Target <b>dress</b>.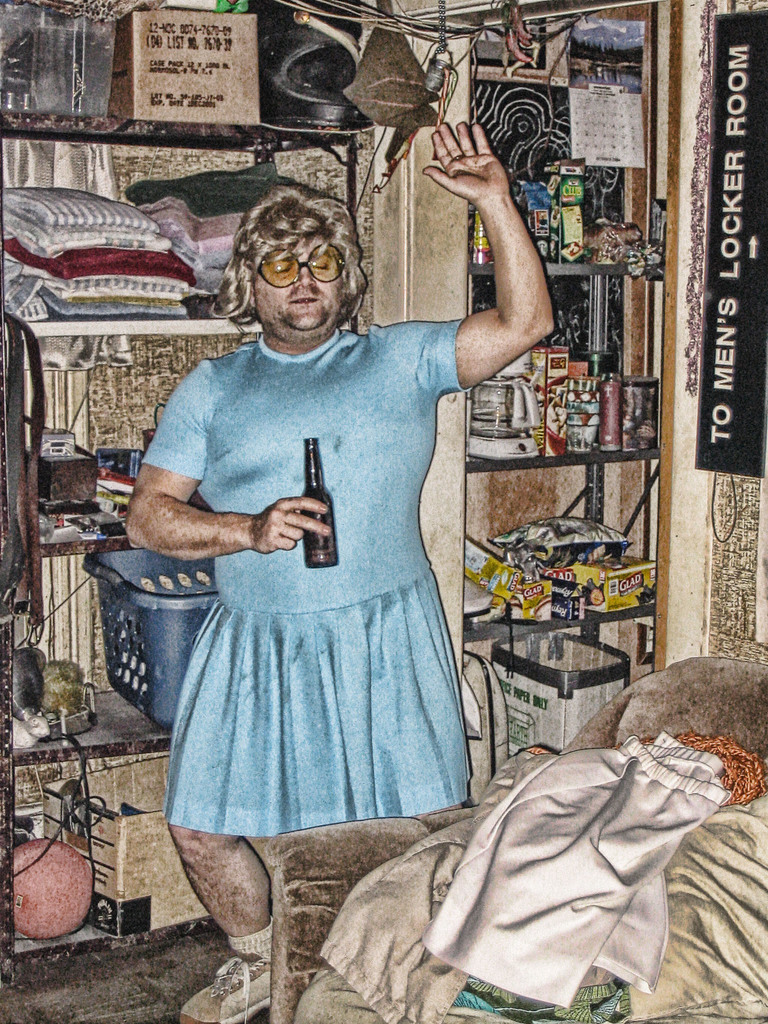
Target region: Rect(135, 202, 533, 867).
